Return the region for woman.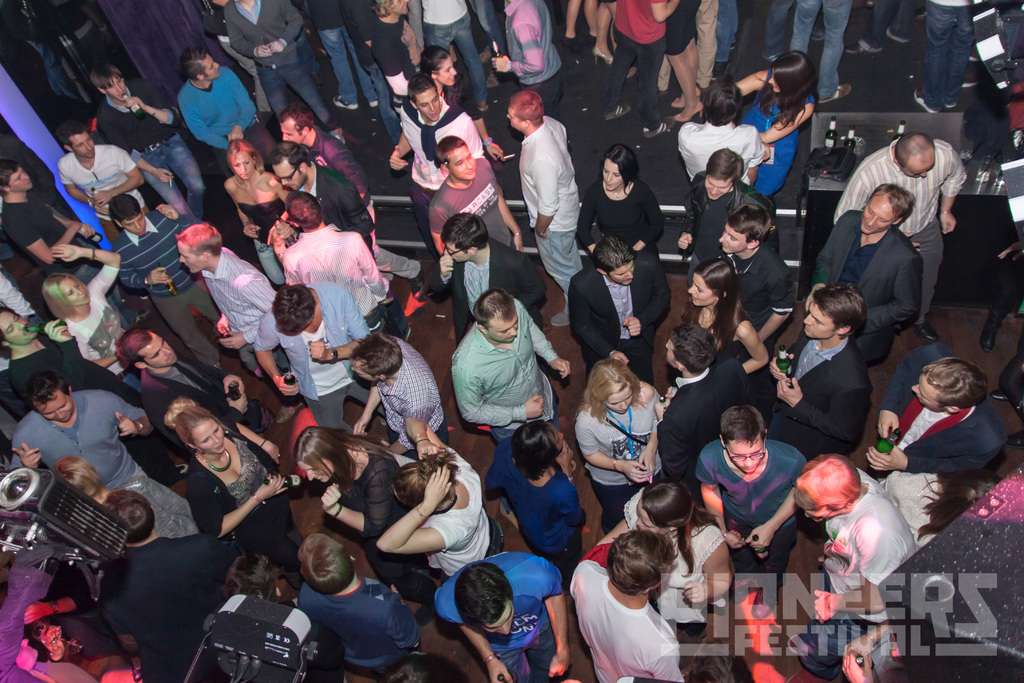
<region>572, 139, 666, 262</region>.
